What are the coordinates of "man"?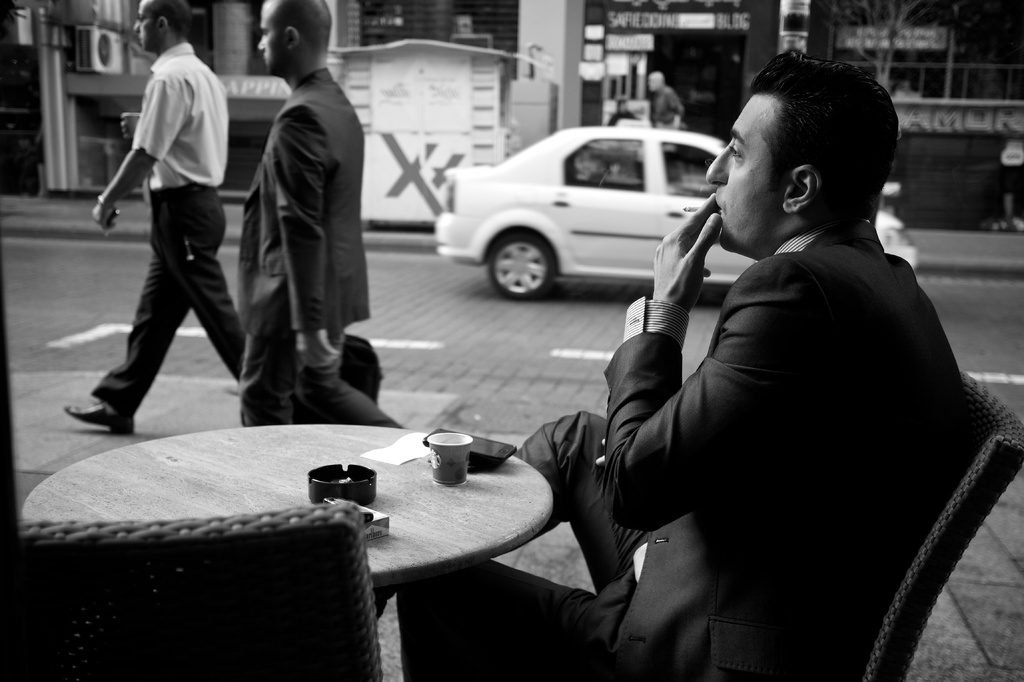
region(228, 0, 420, 434).
